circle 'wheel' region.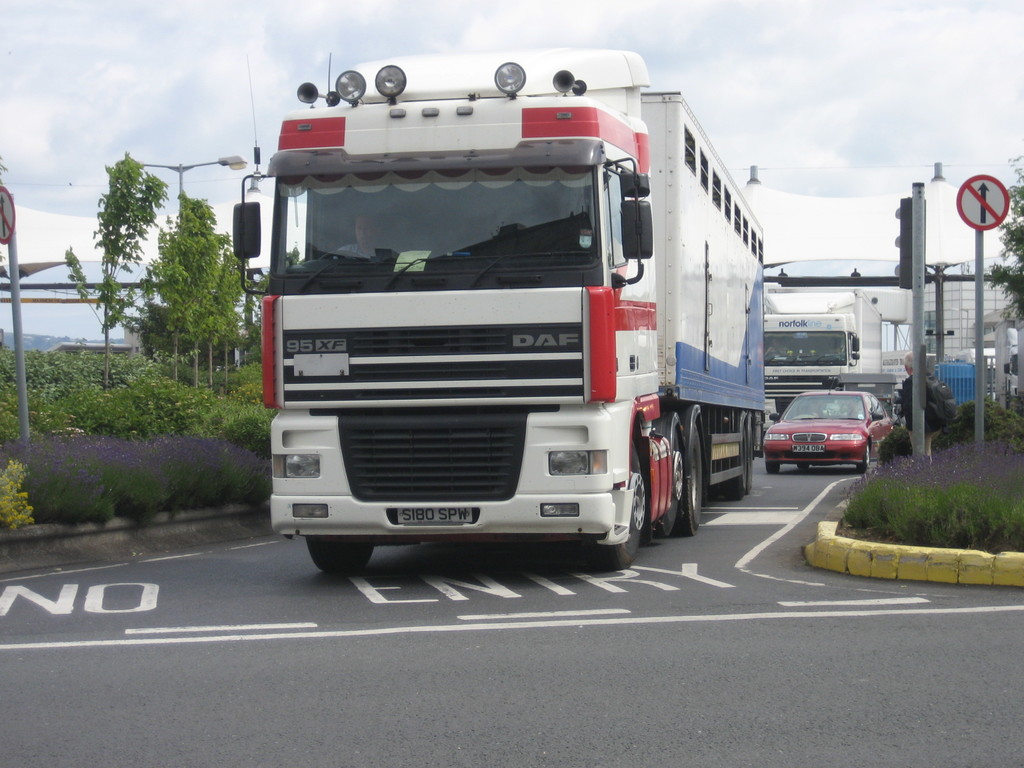
Region: crop(742, 429, 753, 499).
